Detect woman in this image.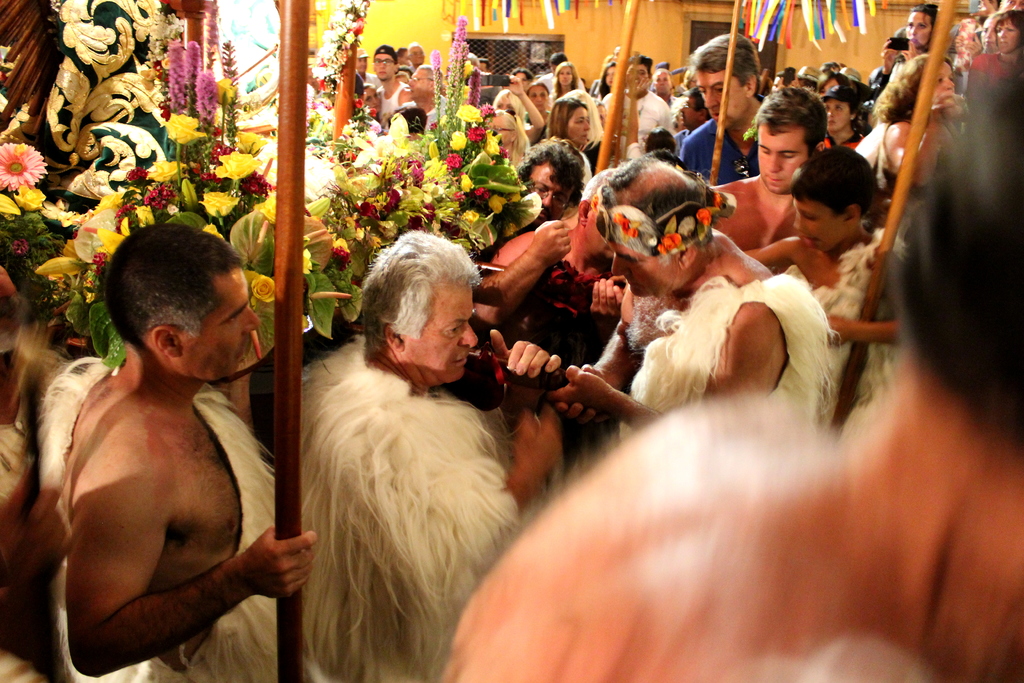
Detection: (x1=596, y1=56, x2=621, y2=100).
